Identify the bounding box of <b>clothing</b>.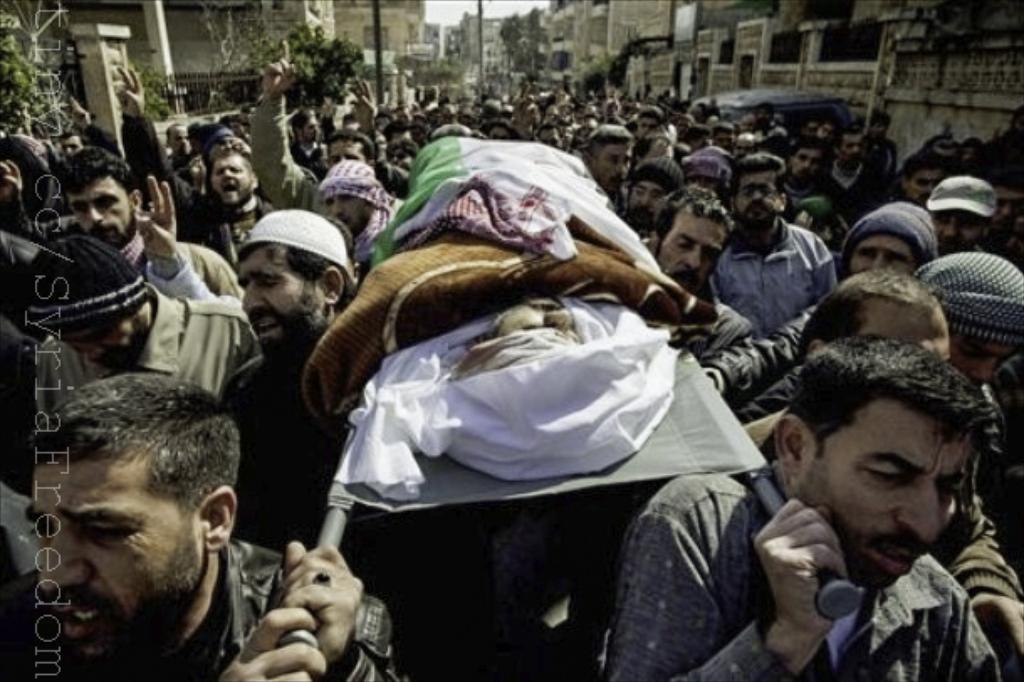
select_region(210, 354, 356, 539).
